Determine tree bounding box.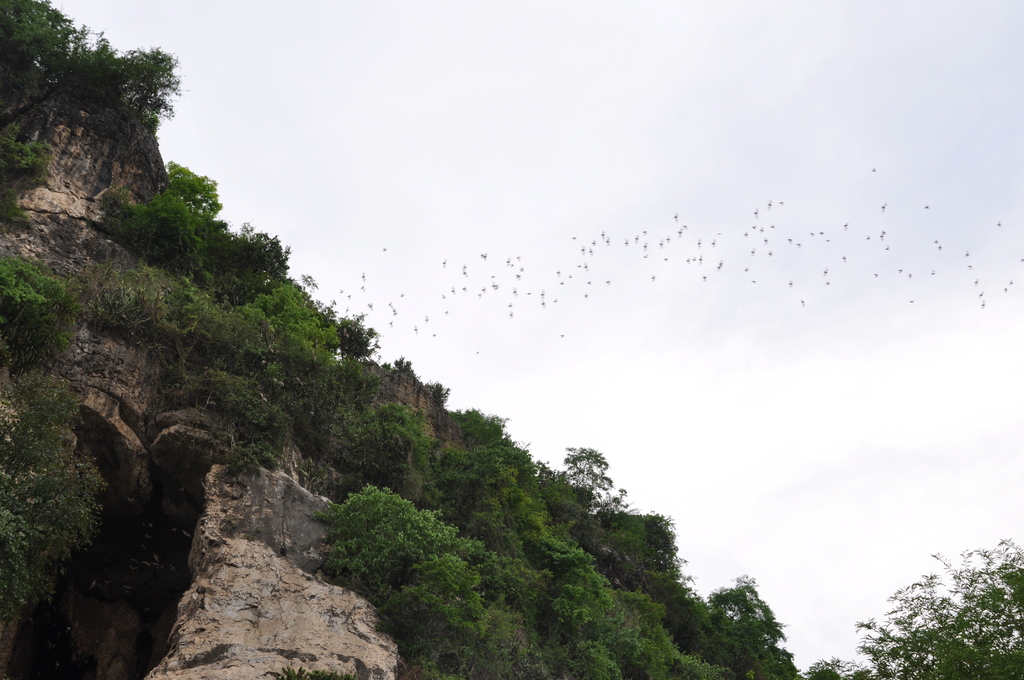
Determined: box=[0, 0, 85, 198].
